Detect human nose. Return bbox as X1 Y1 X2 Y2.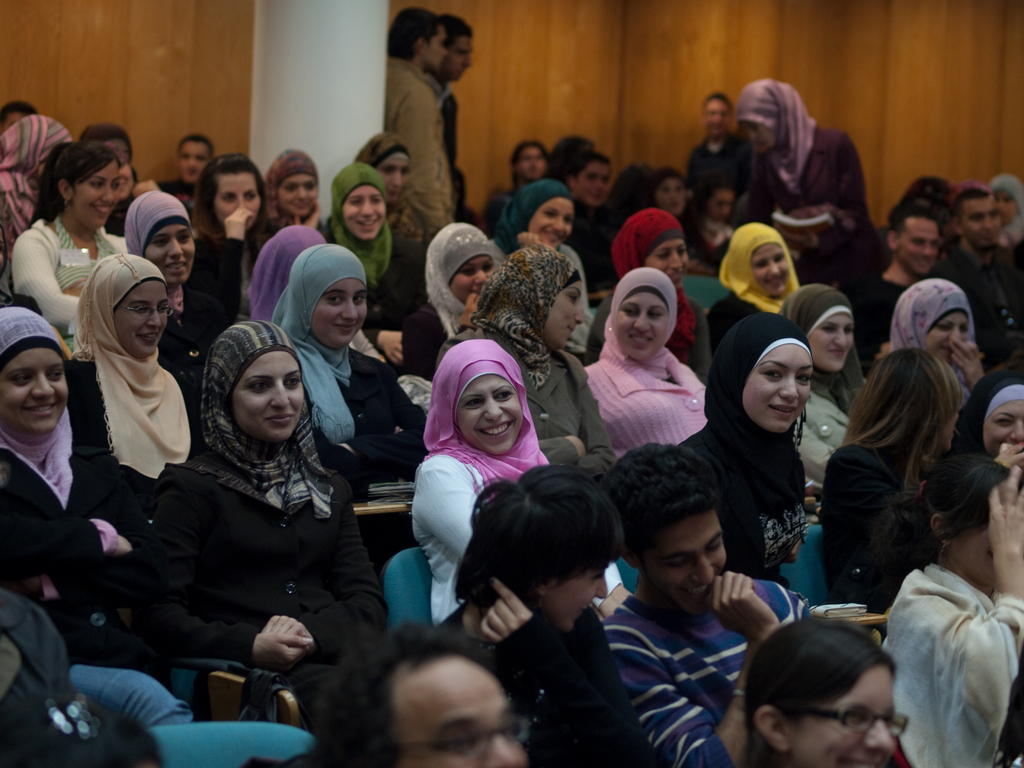
594 582 606 600.
